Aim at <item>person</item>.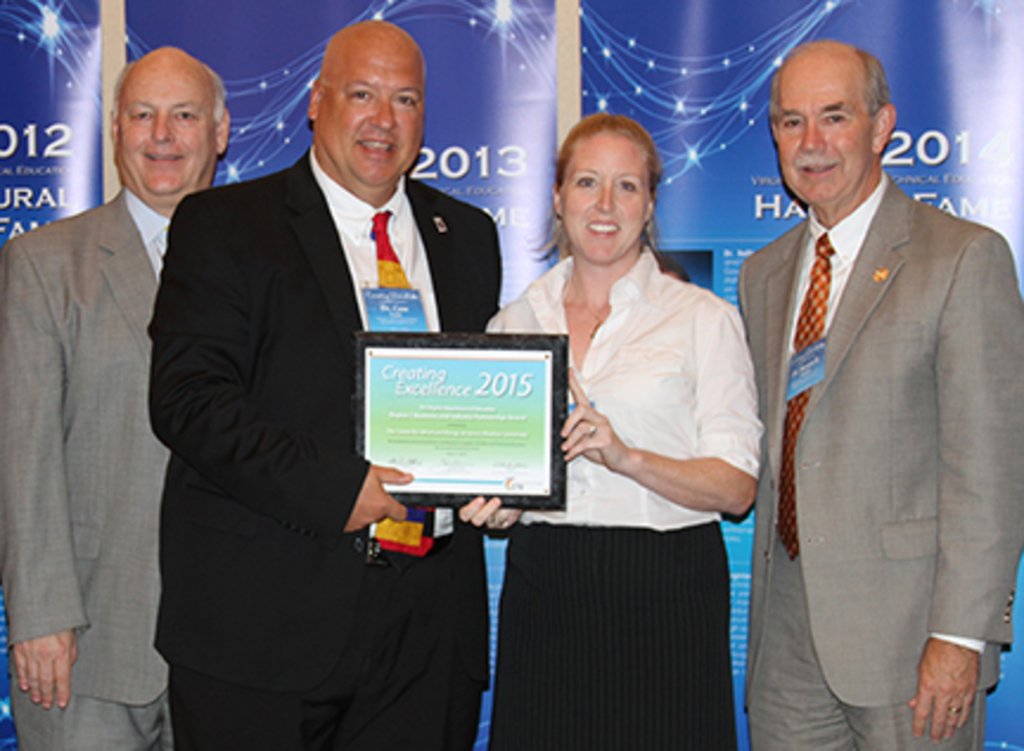
Aimed at crop(455, 111, 770, 749).
